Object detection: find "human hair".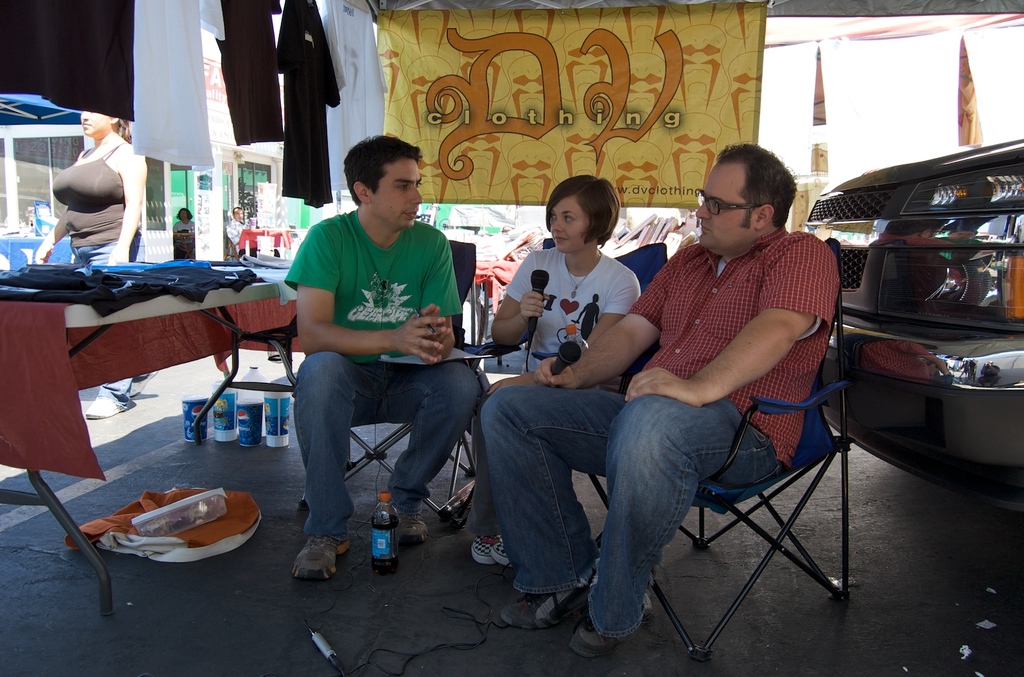
<box>117,115,132,146</box>.
